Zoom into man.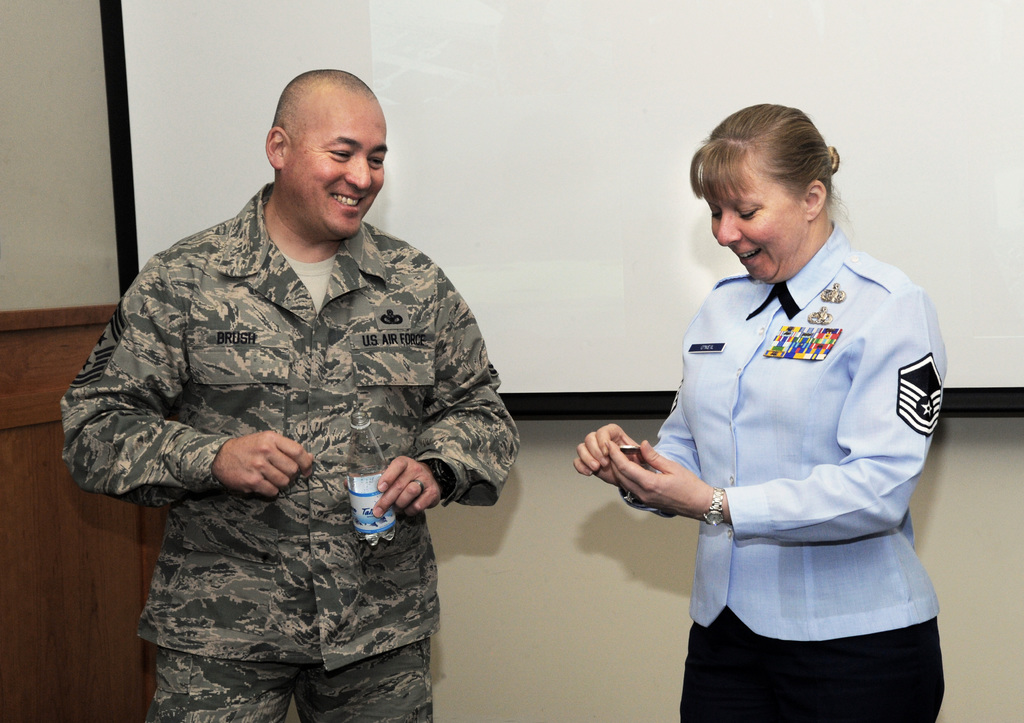
Zoom target: crop(88, 64, 533, 696).
